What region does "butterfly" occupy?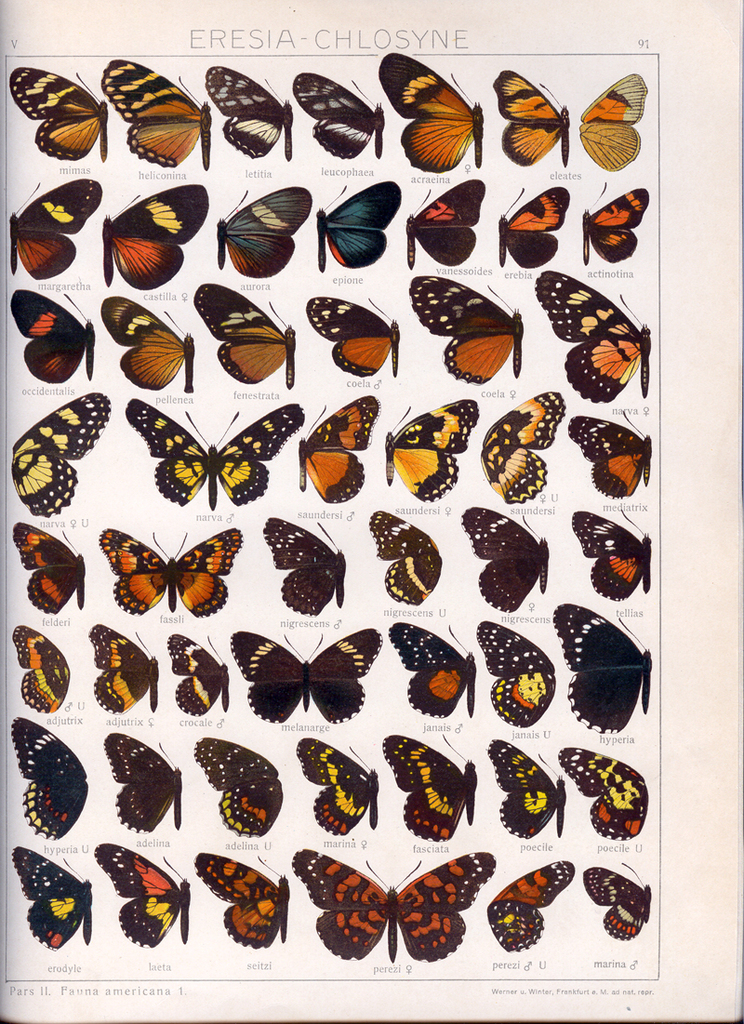
select_region(569, 409, 659, 499).
